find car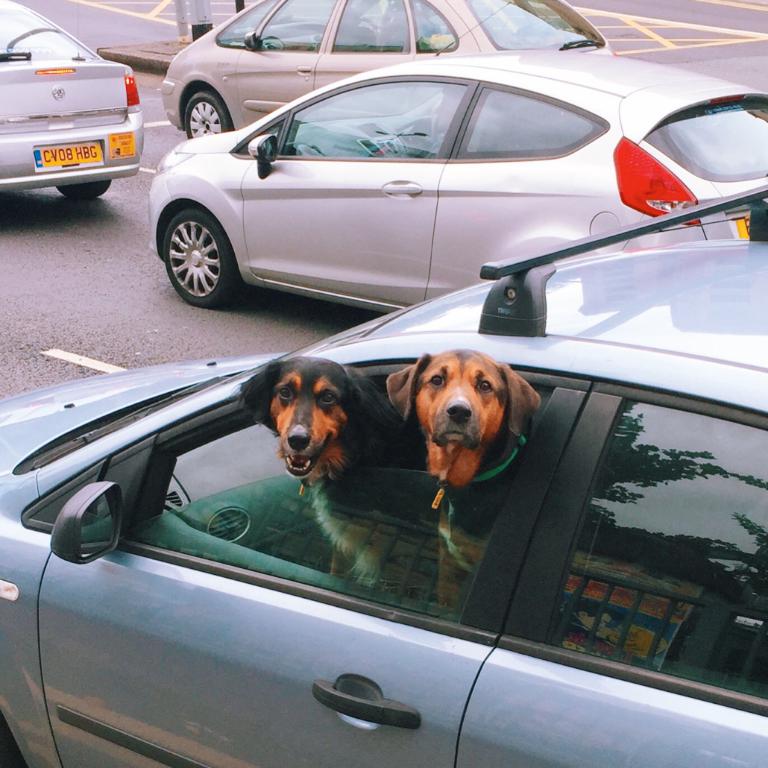
(x1=0, y1=181, x2=767, y2=767)
